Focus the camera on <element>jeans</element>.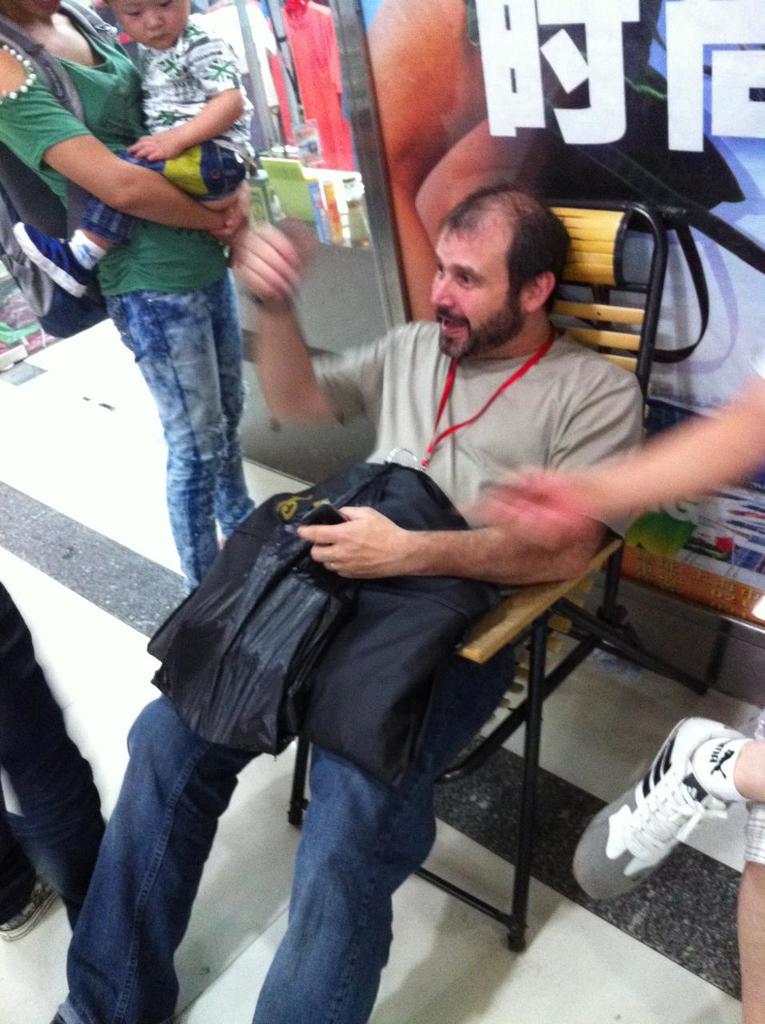
Focus region: region(50, 648, 511, 1023).
